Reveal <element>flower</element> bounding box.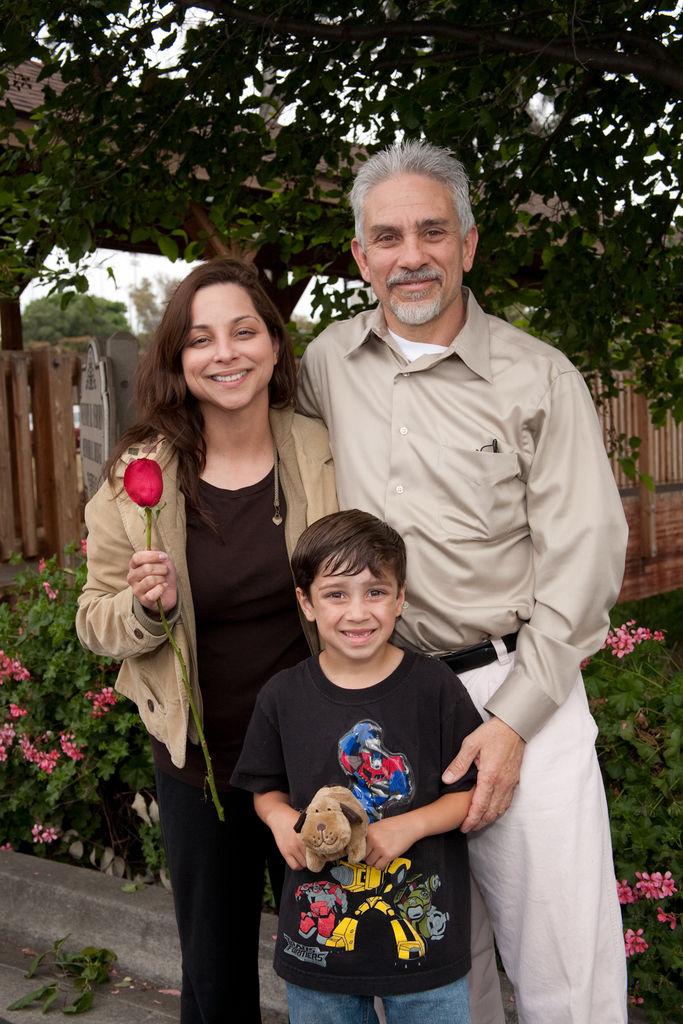
Revealed: <box>621,925,638,958</box>.
